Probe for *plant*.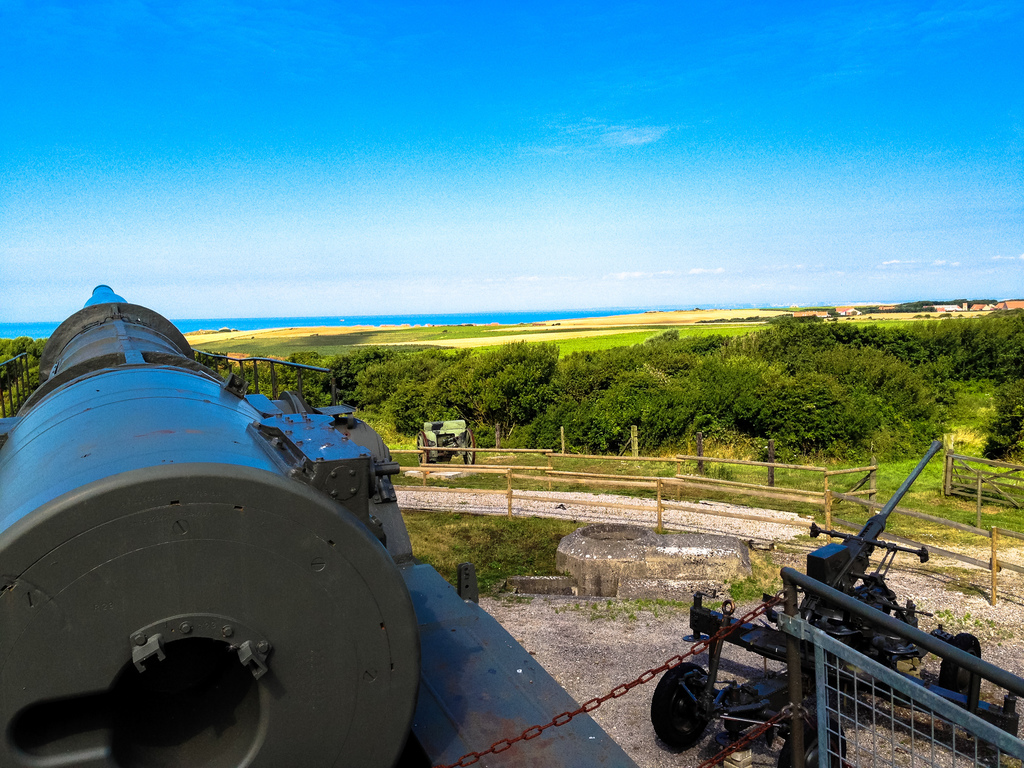
Probe result: 787/533/826/546.
